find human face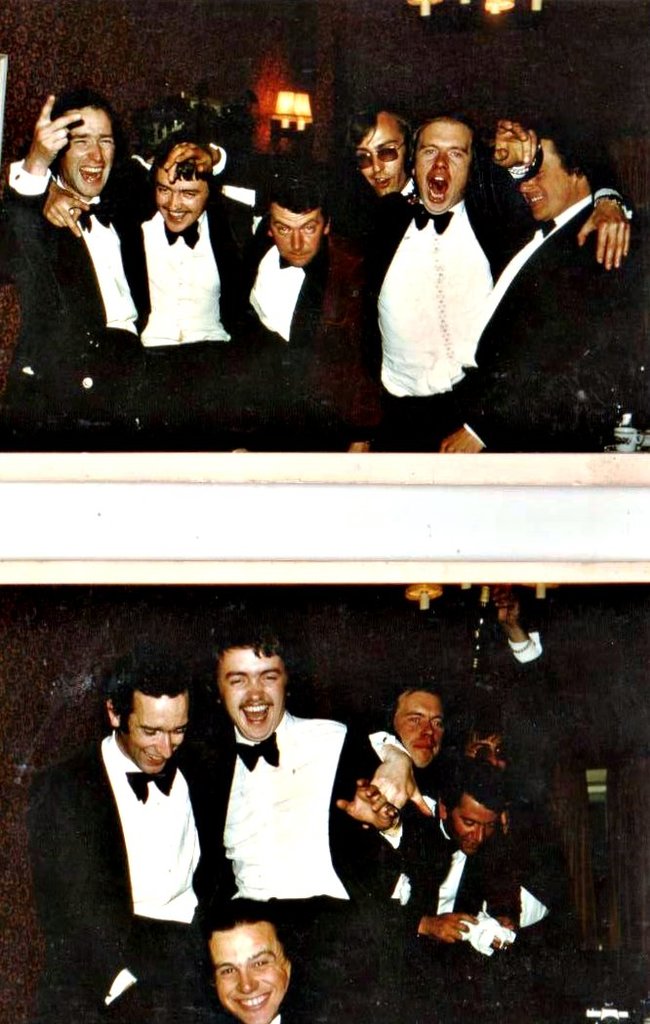
153,172,205,241
